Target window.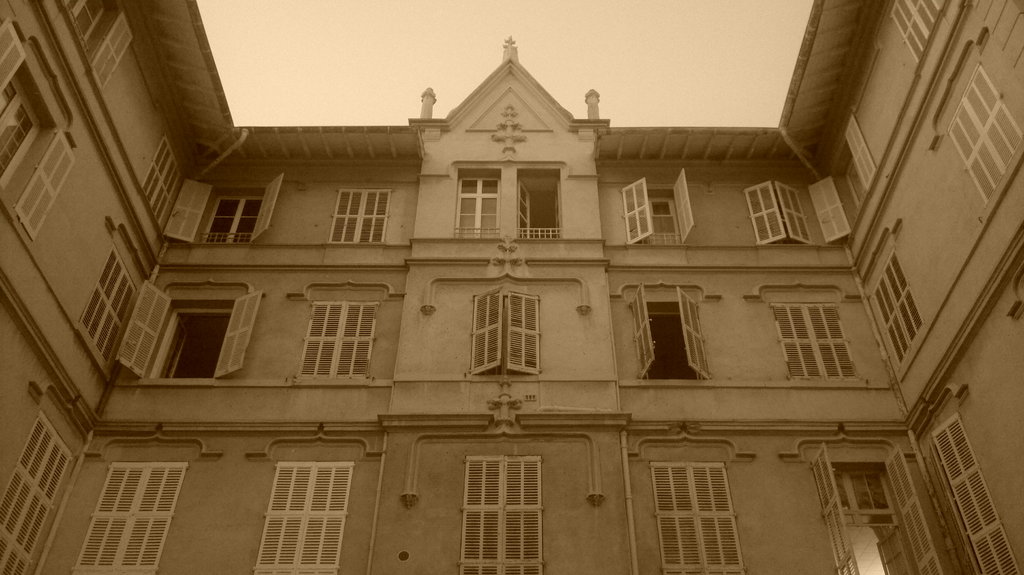
Target region: <bbox>324, 188, 396, 240</bbox>.
